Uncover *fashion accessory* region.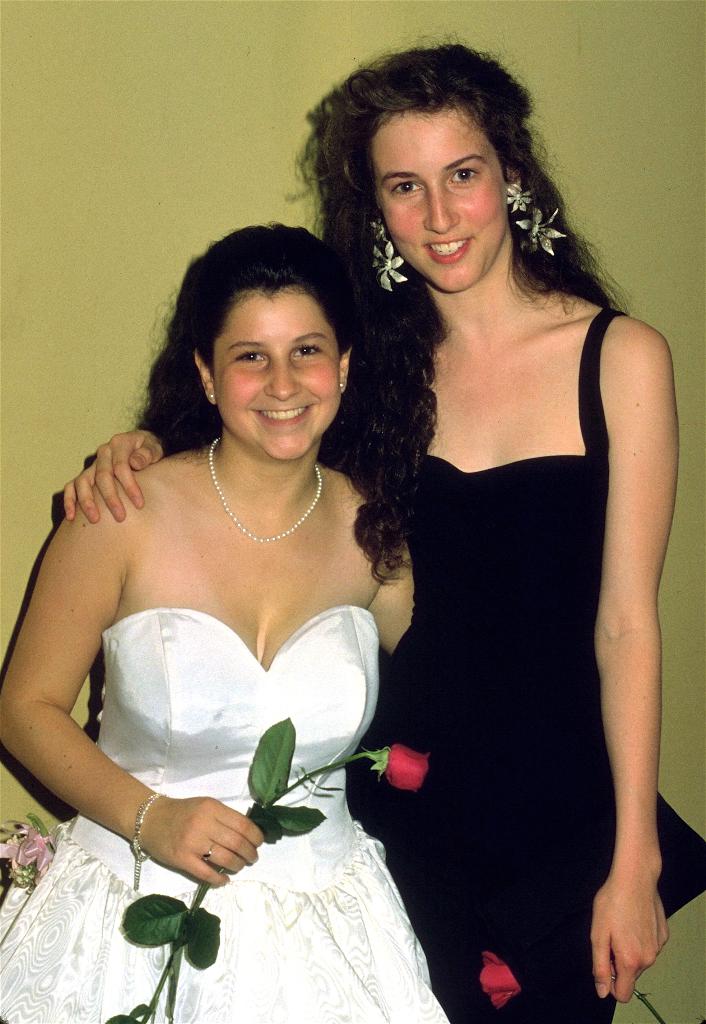
Uncovered: crop(206, 438, 324, 541).
